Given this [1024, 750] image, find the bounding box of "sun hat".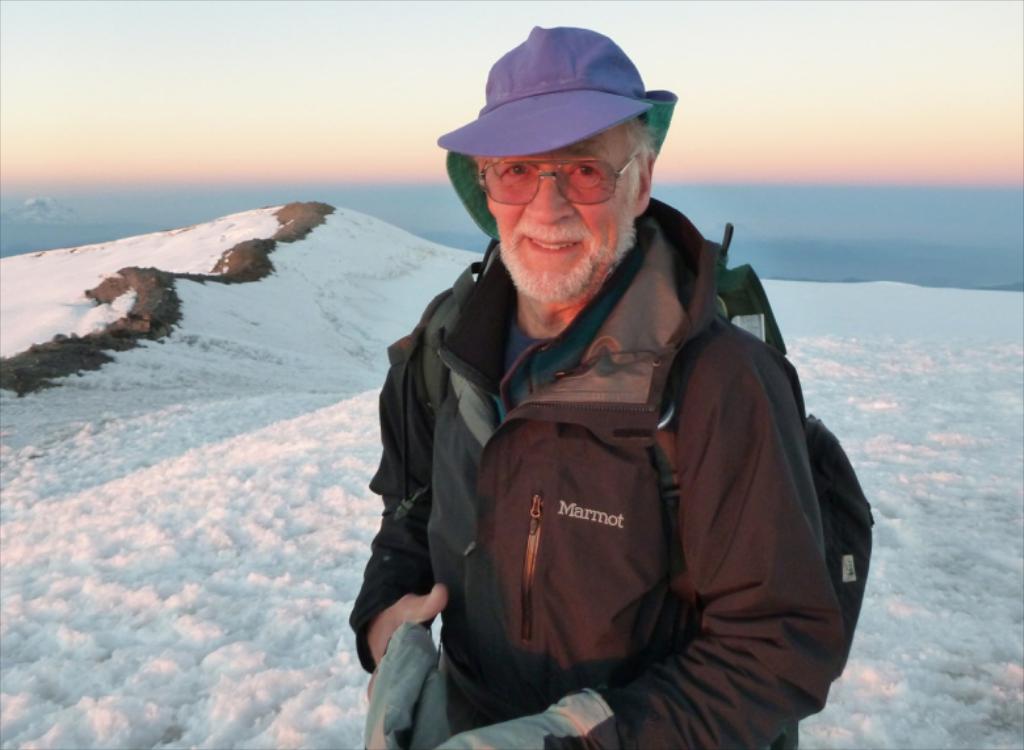
box(432, 22, 675, 239).
